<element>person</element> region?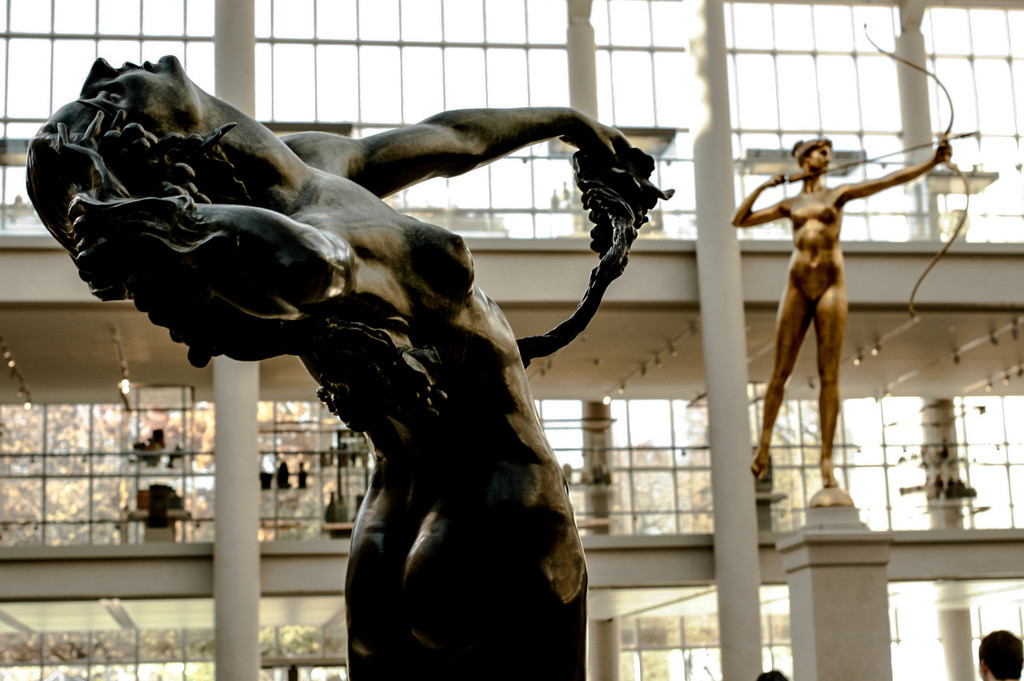
22 51 674 680
